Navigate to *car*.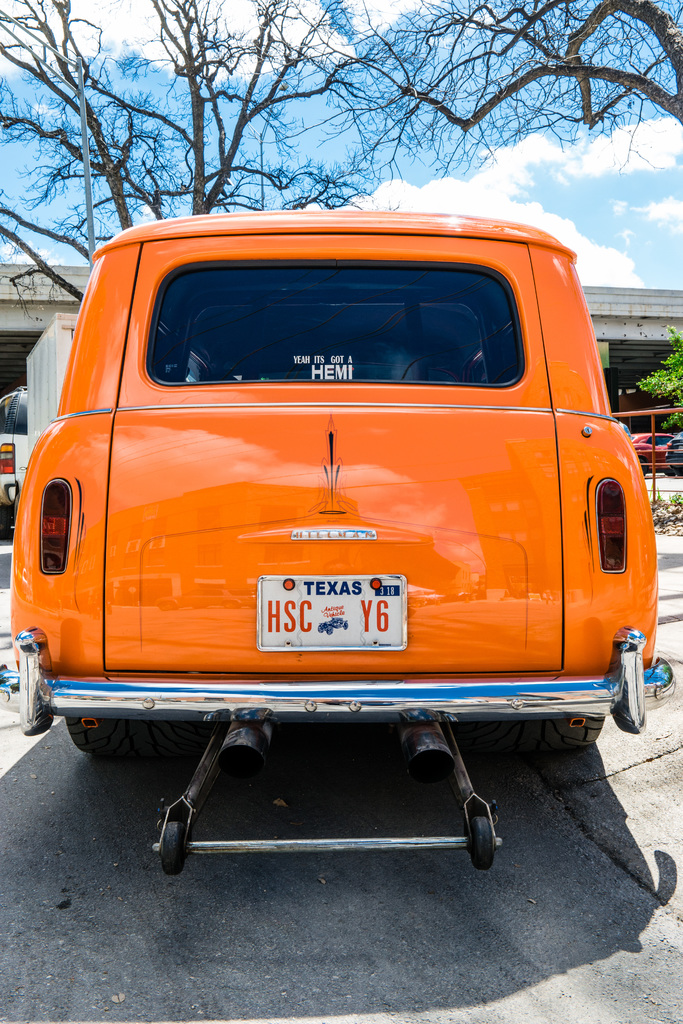
Navigation target: x1=0, y1=200, x2=682, y2=858.
